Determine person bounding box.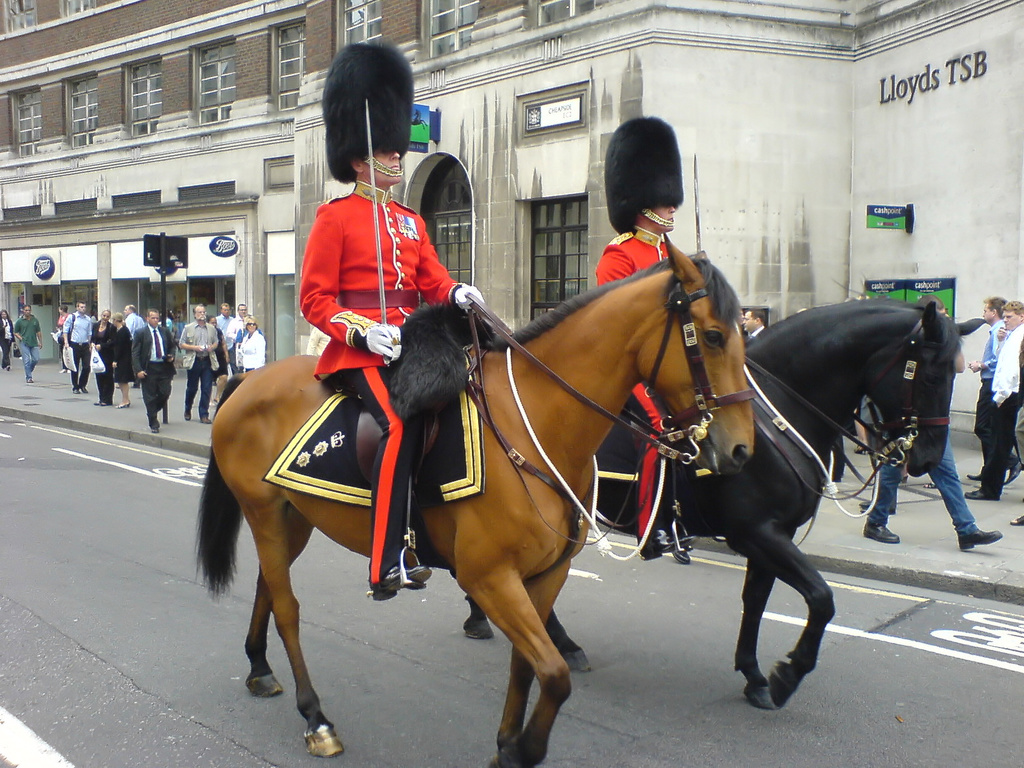
Determined: 594 203 694 561.
